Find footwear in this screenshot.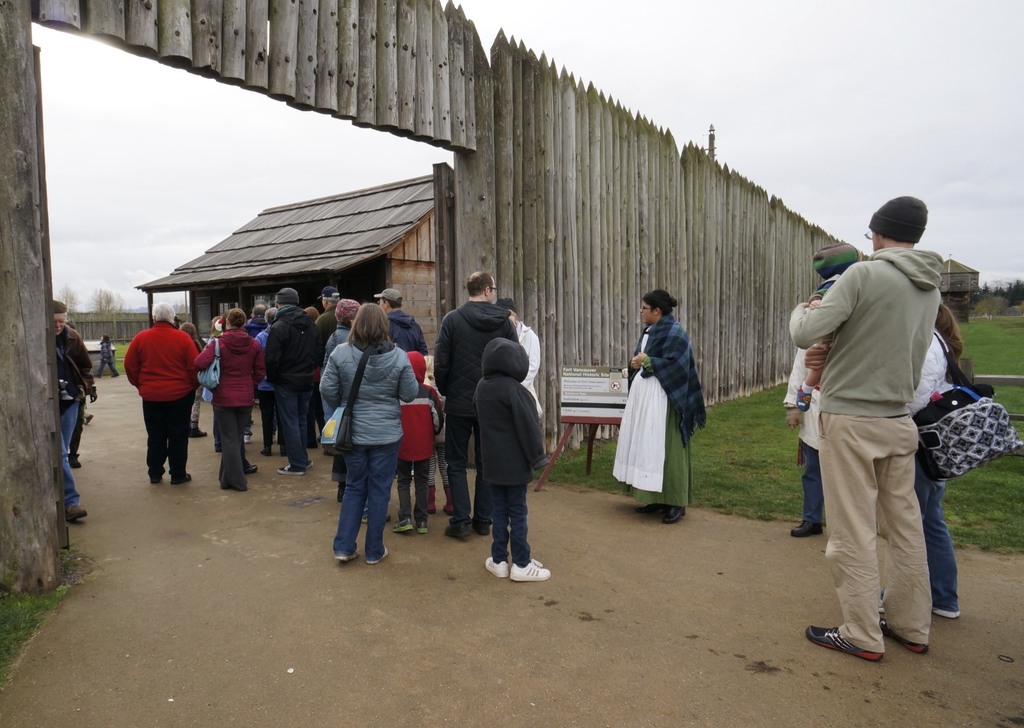
The bounding box for footwear is detection(61, 506, 85, 519).
